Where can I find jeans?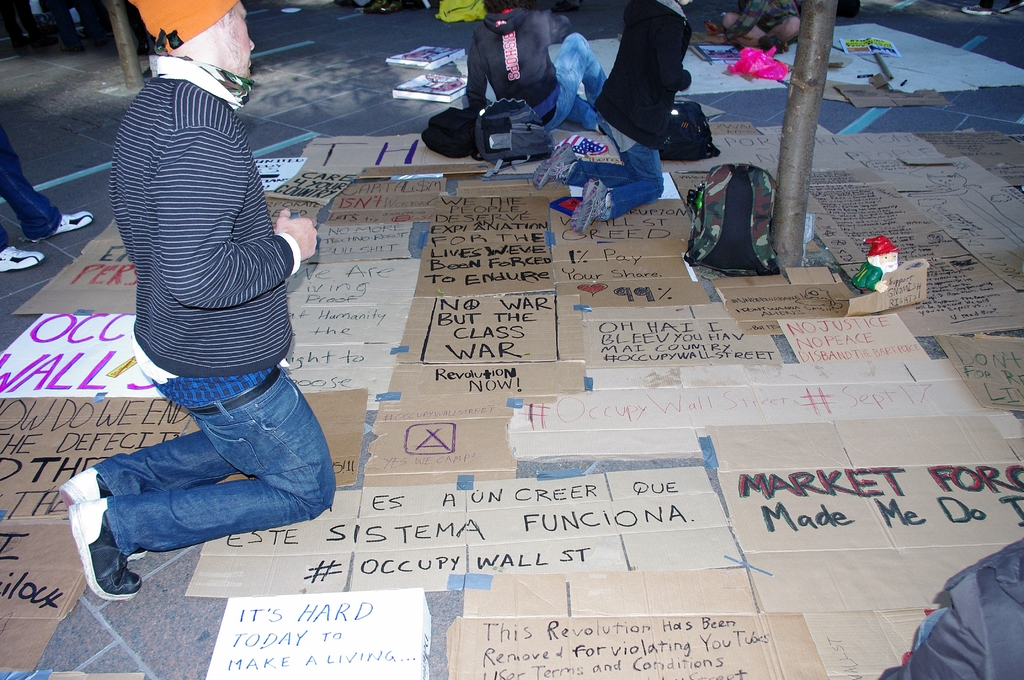
You can find it at <region>537, 33, 605, 140</region>.
